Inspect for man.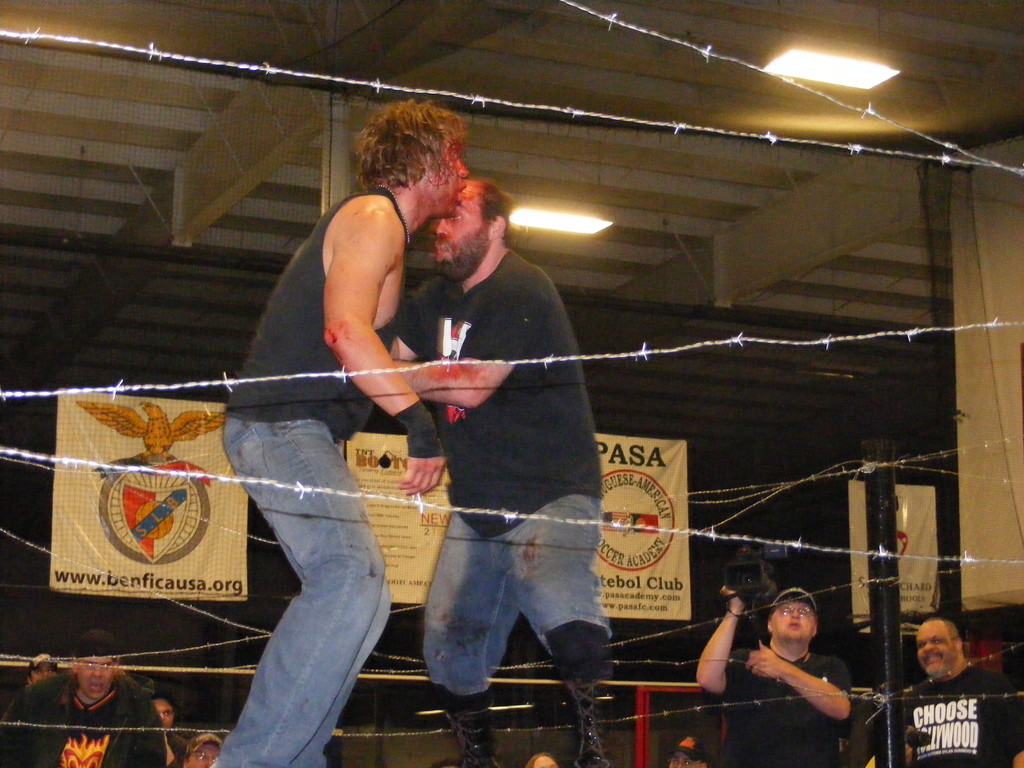
Inspection: 0, 630, 167, 766.
